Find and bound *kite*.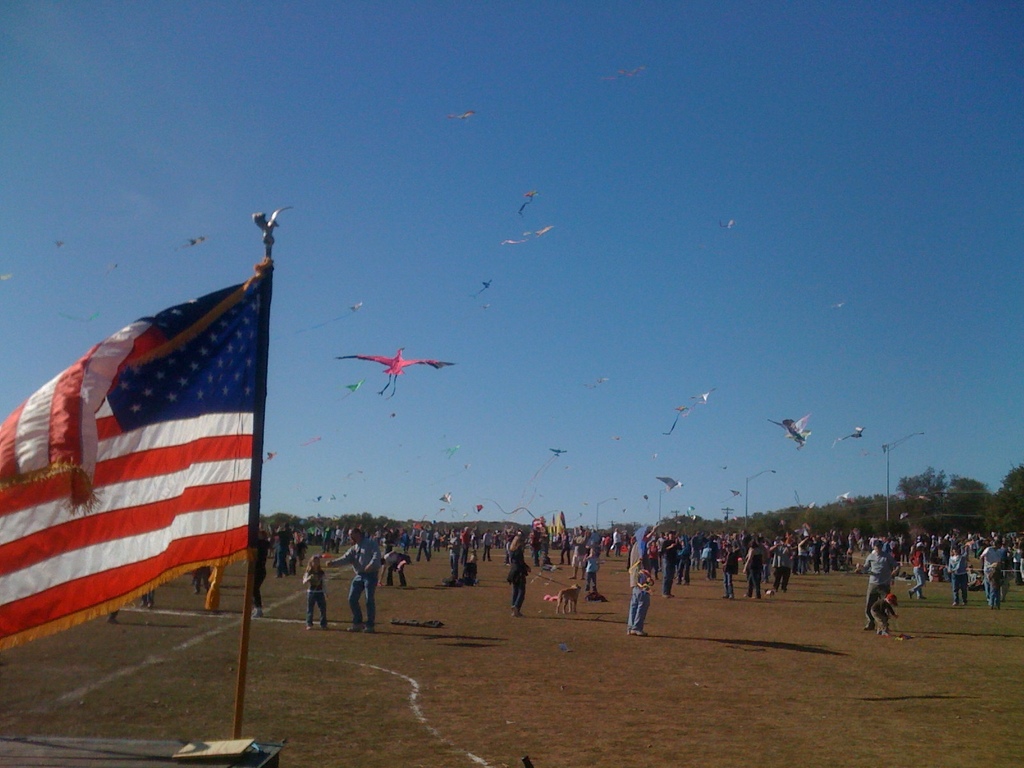
Bound: locate(517, 188, 538, 214).
